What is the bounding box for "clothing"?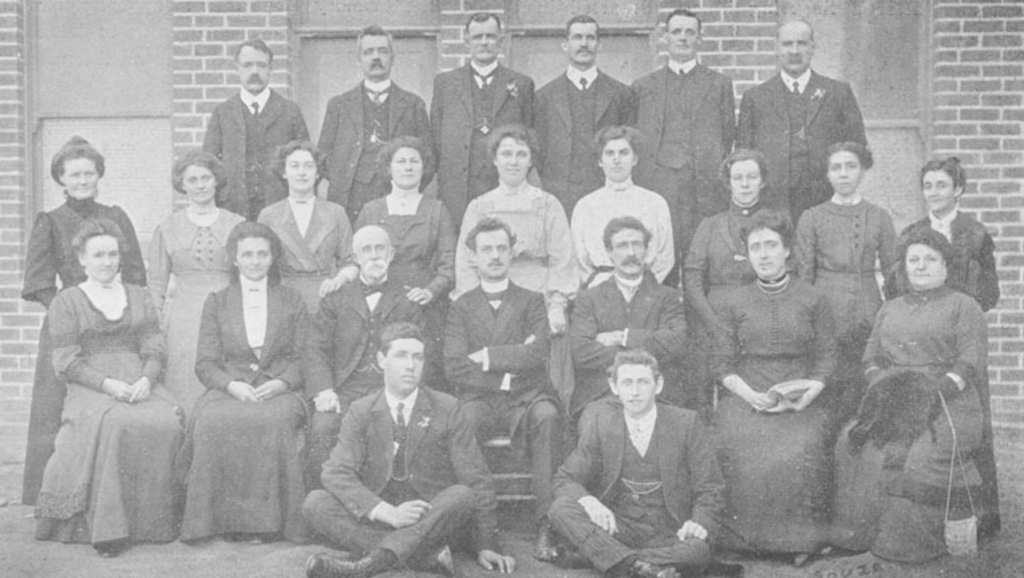
{"left": 458, "top": 181, "right": 580, "bottom": 301}.
